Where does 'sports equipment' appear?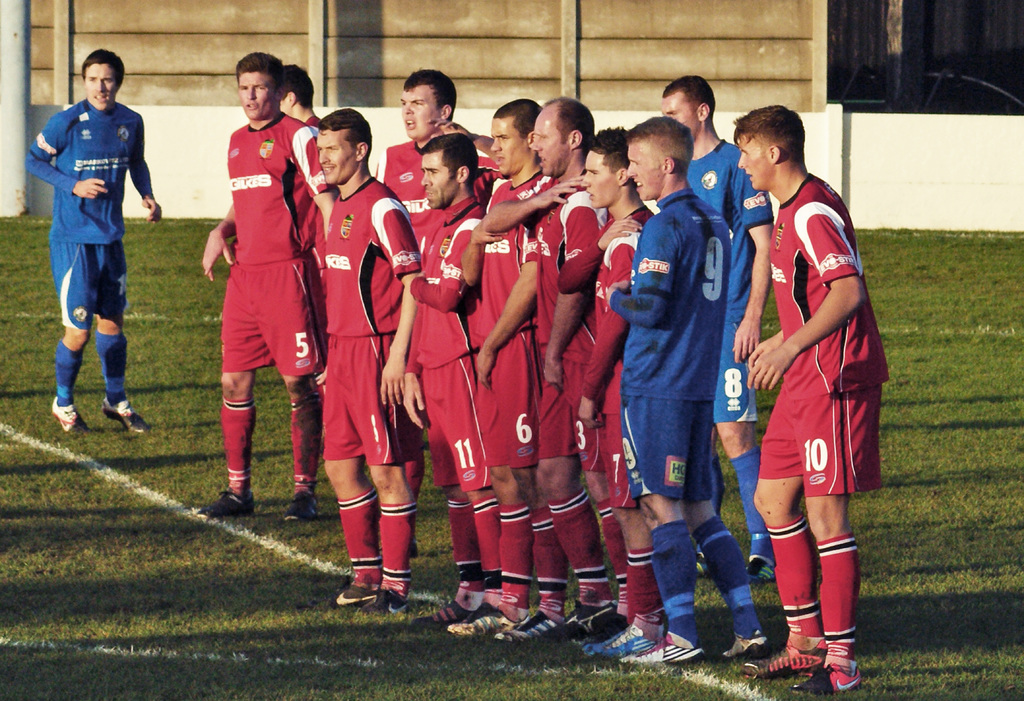
Appears at <bbox>100, 396, 149, 438</bbox>.
